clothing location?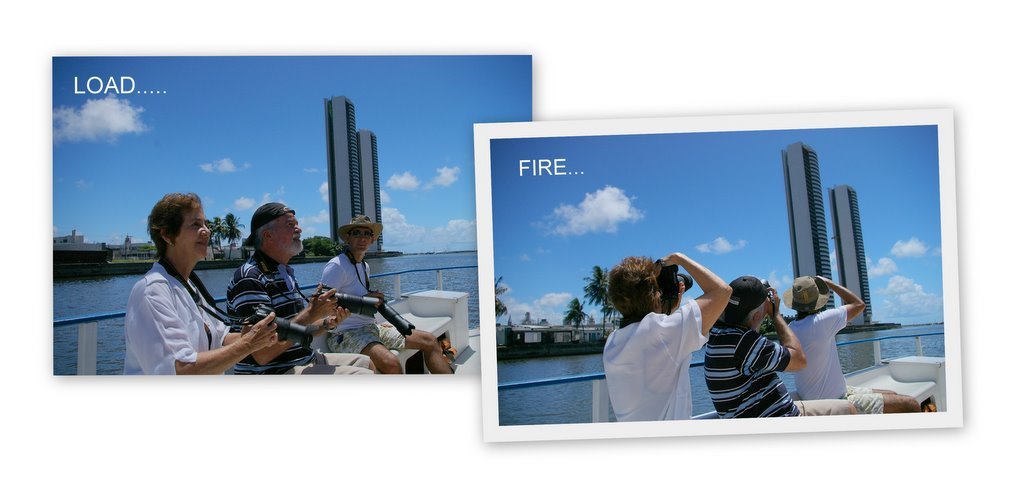
123, 264, 231, 381
